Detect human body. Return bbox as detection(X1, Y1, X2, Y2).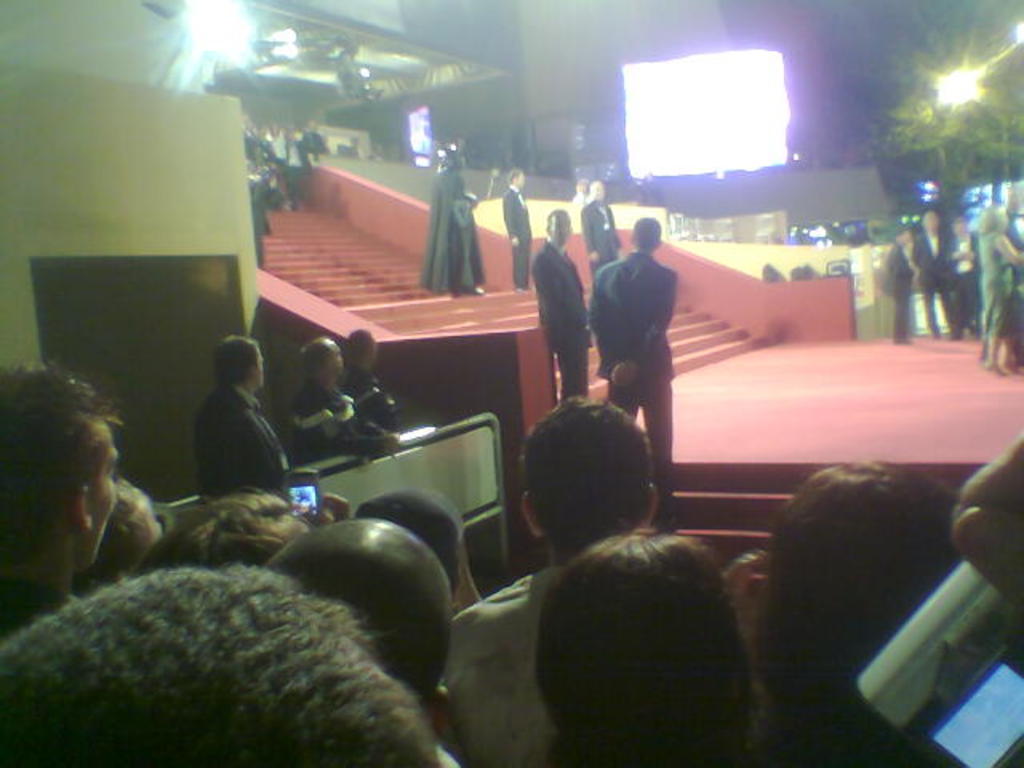
detection(448, 403, 659, 766).
